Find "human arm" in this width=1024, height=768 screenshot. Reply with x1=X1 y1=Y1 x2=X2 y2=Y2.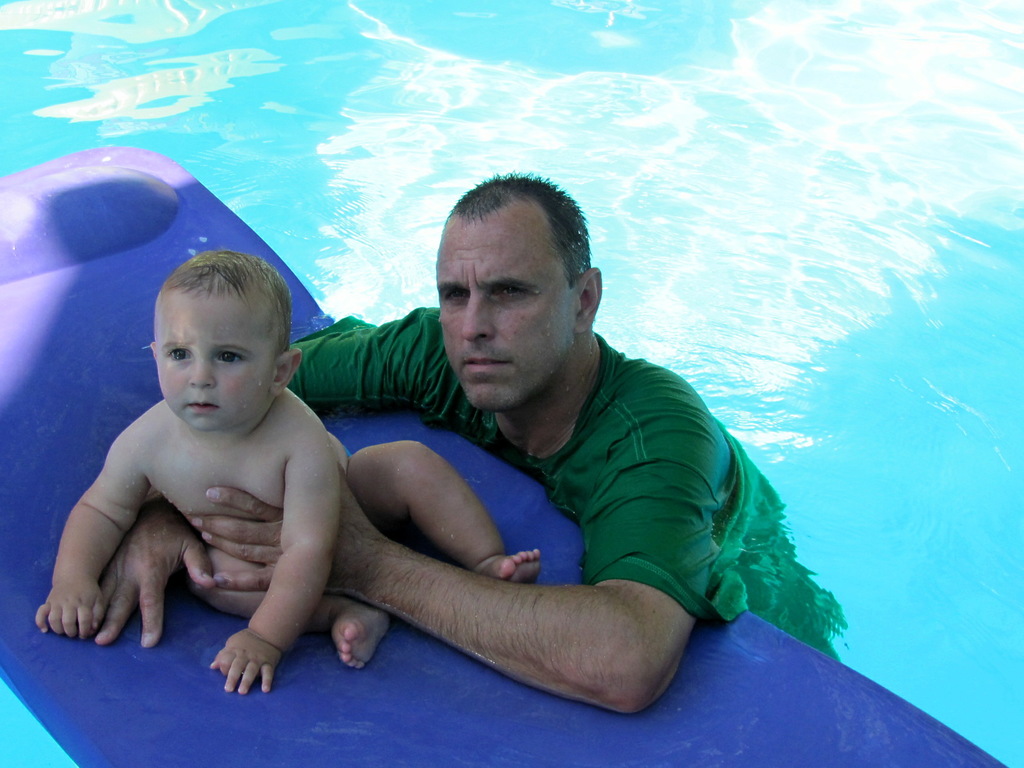
x1=31 y1=433 x2=149 y2=645.
